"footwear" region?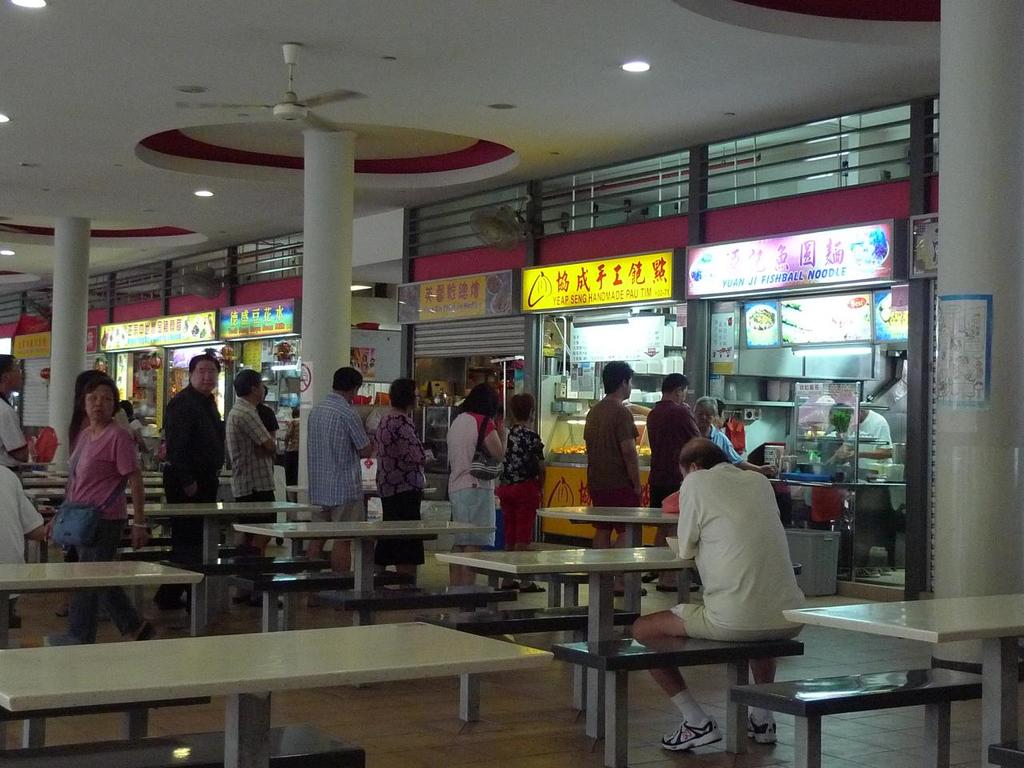
pyautogui.locateOnScreen(515, 577, 543, 591)
